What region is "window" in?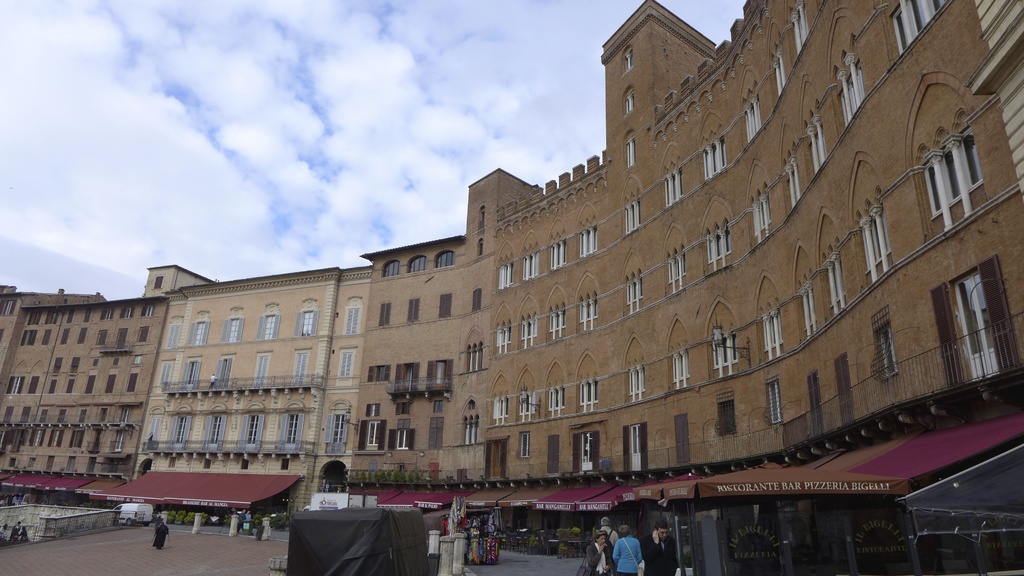
l=249, t=353, r=269, b=392.
